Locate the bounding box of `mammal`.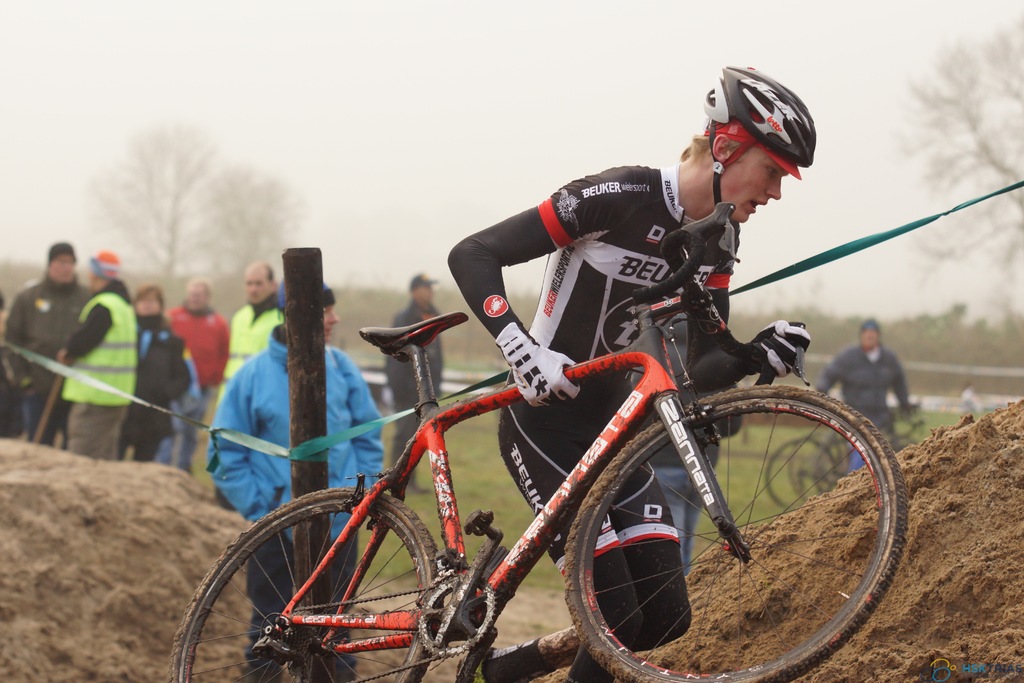
Bounding box: [x1=380, y1=274, x2=438, y2=494].
